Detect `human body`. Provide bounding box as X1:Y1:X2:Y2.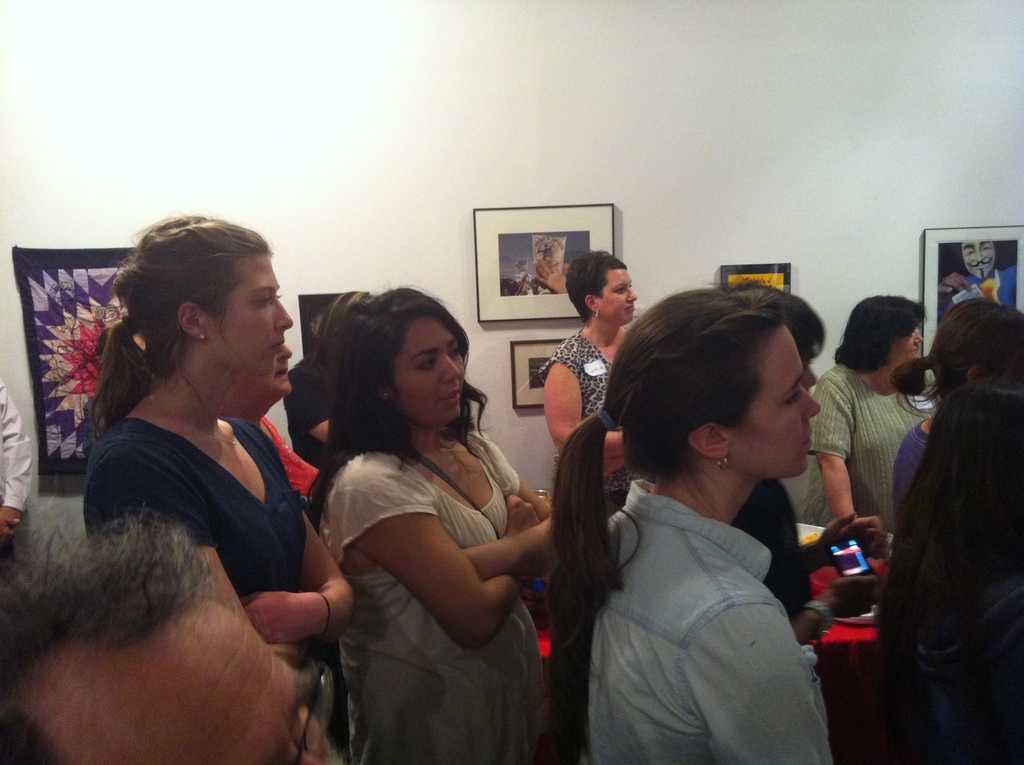
77:211:355:656.
